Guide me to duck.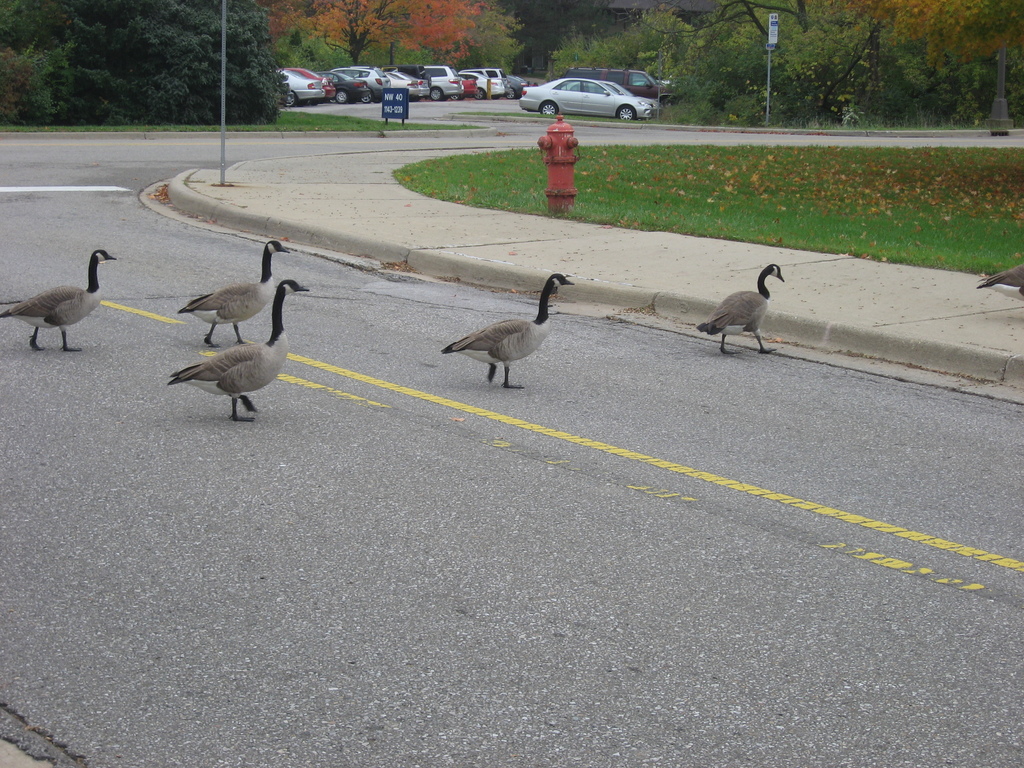
Guidance: bbox=(163, 283, 312, 424).
